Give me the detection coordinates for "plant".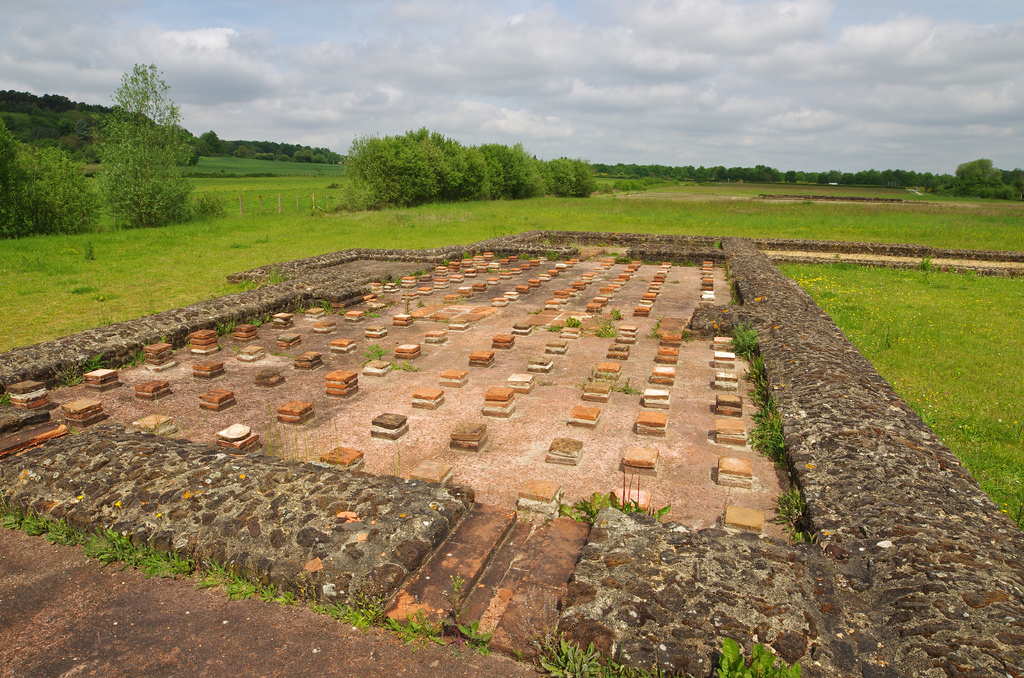
crop(445, 615, 493, 655).
